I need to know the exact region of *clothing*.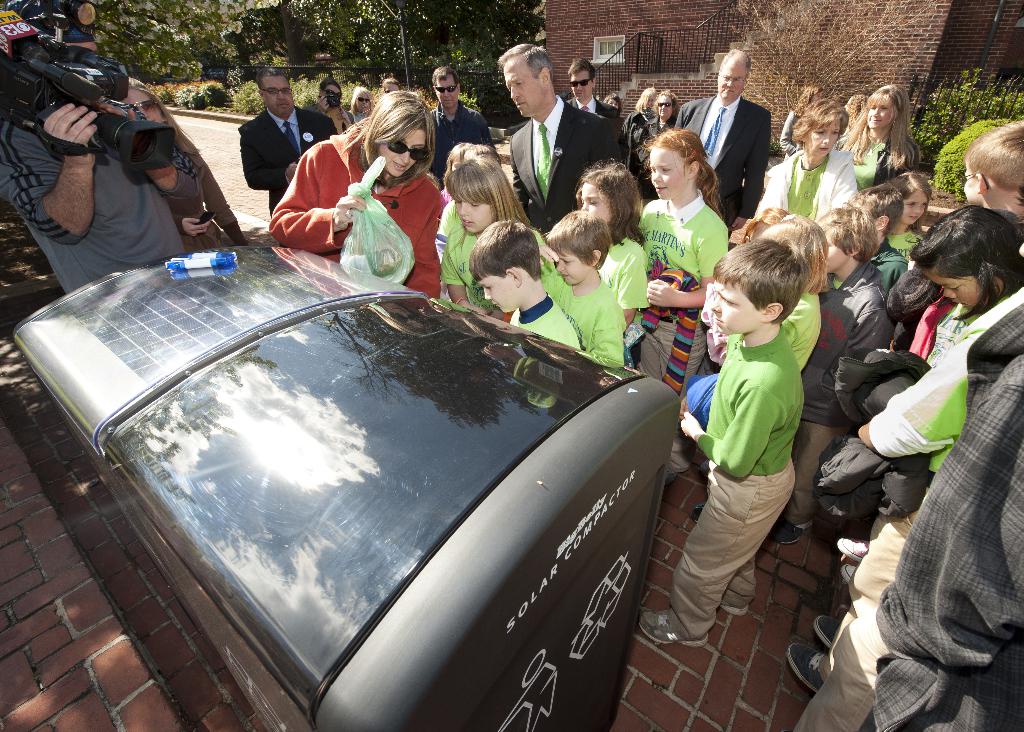
Region: [635,187,728,473].
